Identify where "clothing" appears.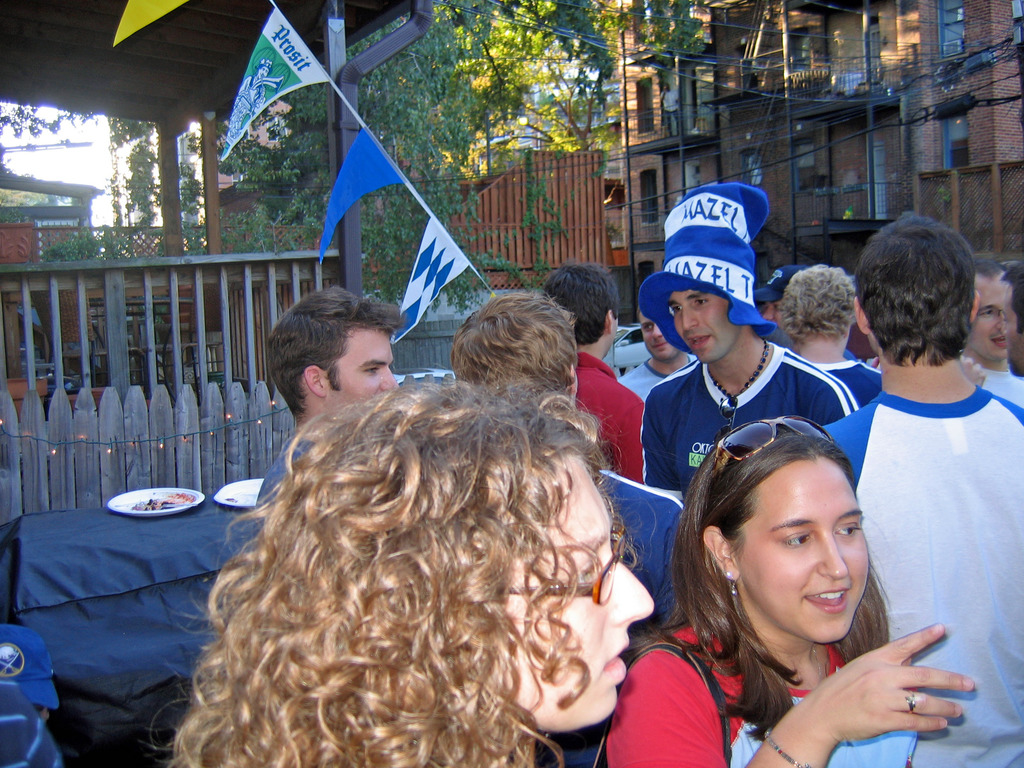
Appears at select_region(636, 333, 858, 506).
